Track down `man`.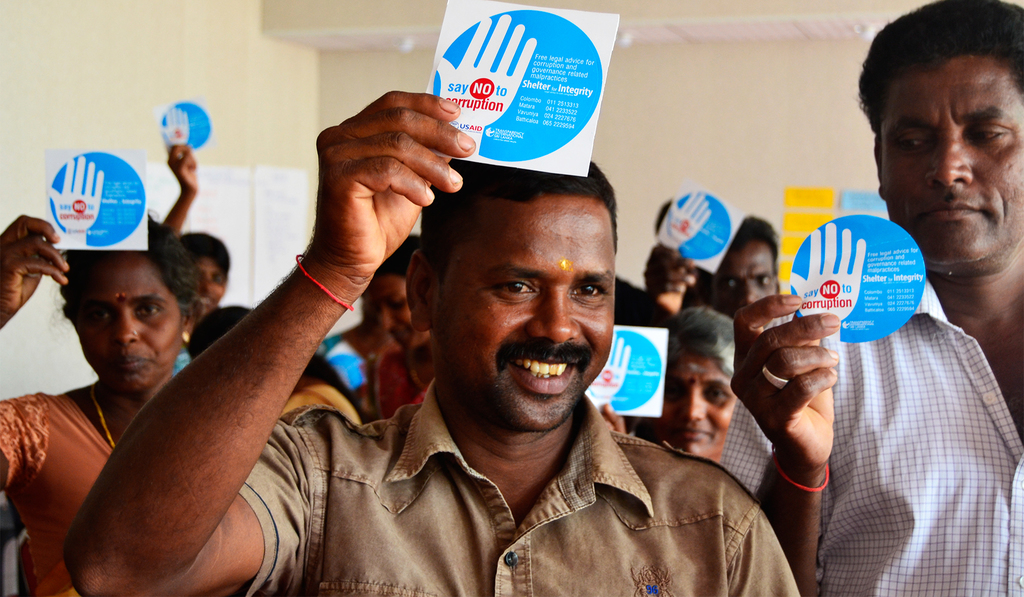
Tracked to {"left": 722, "top": 0, "right": 1023, "bottom": 596}.
